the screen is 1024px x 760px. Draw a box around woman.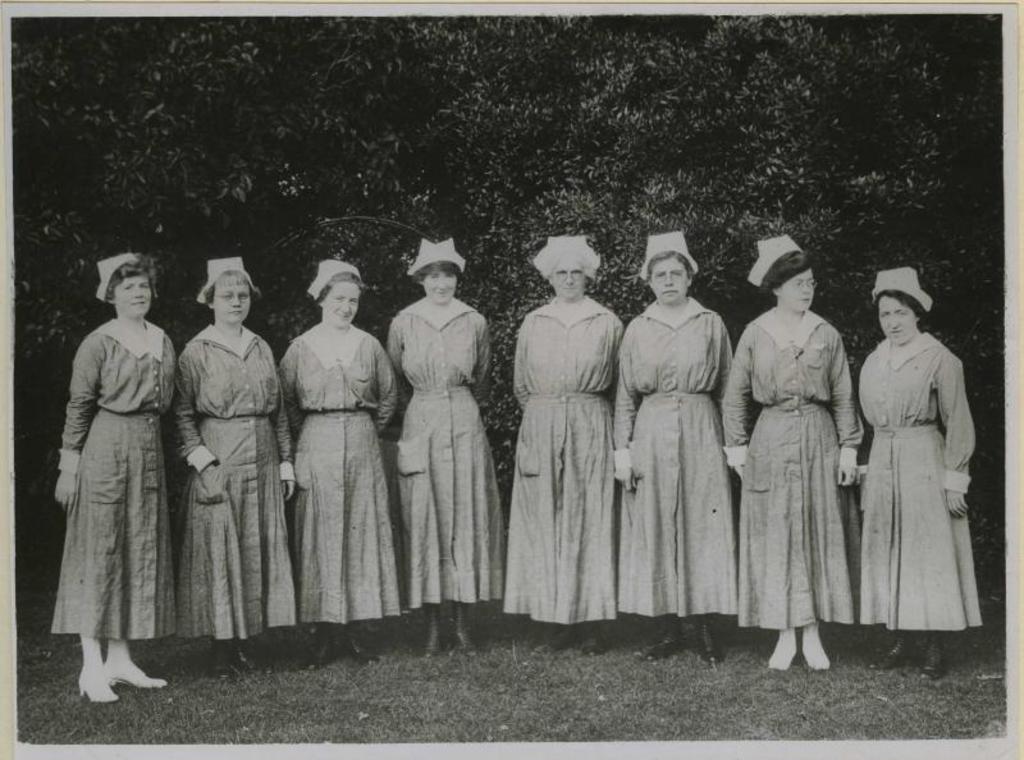
region(280, 260, 401, 669).
